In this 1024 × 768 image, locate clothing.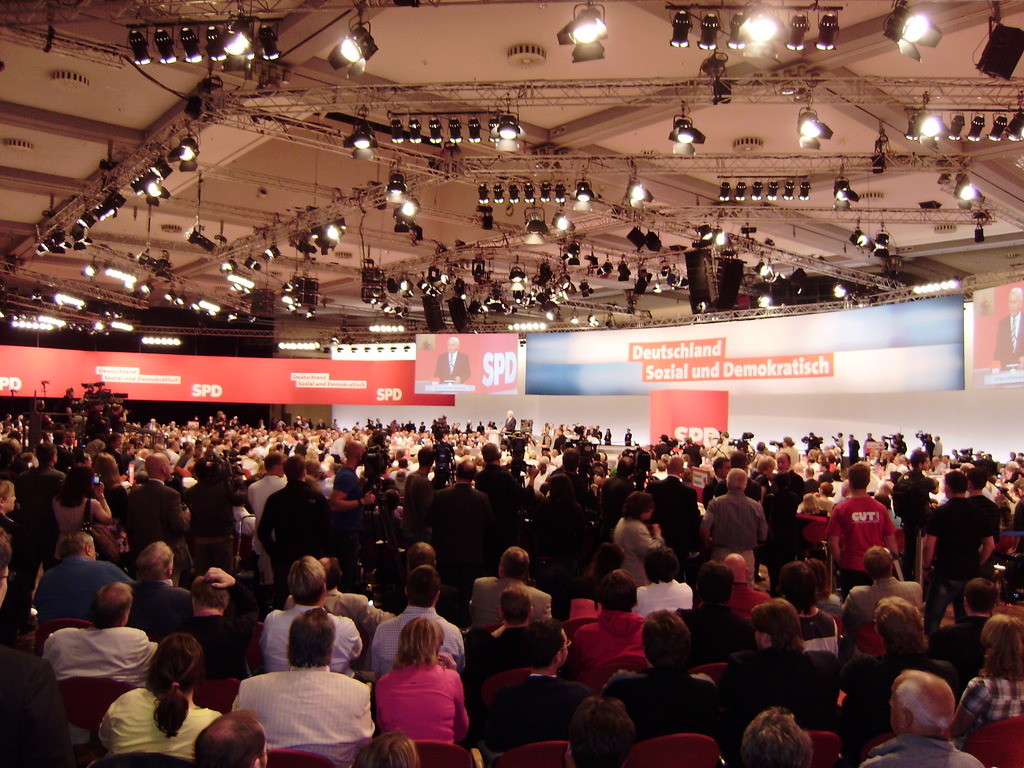
Bounding box: {"left": 40, "top": 627, "right": 162, "bottom": 742}.
